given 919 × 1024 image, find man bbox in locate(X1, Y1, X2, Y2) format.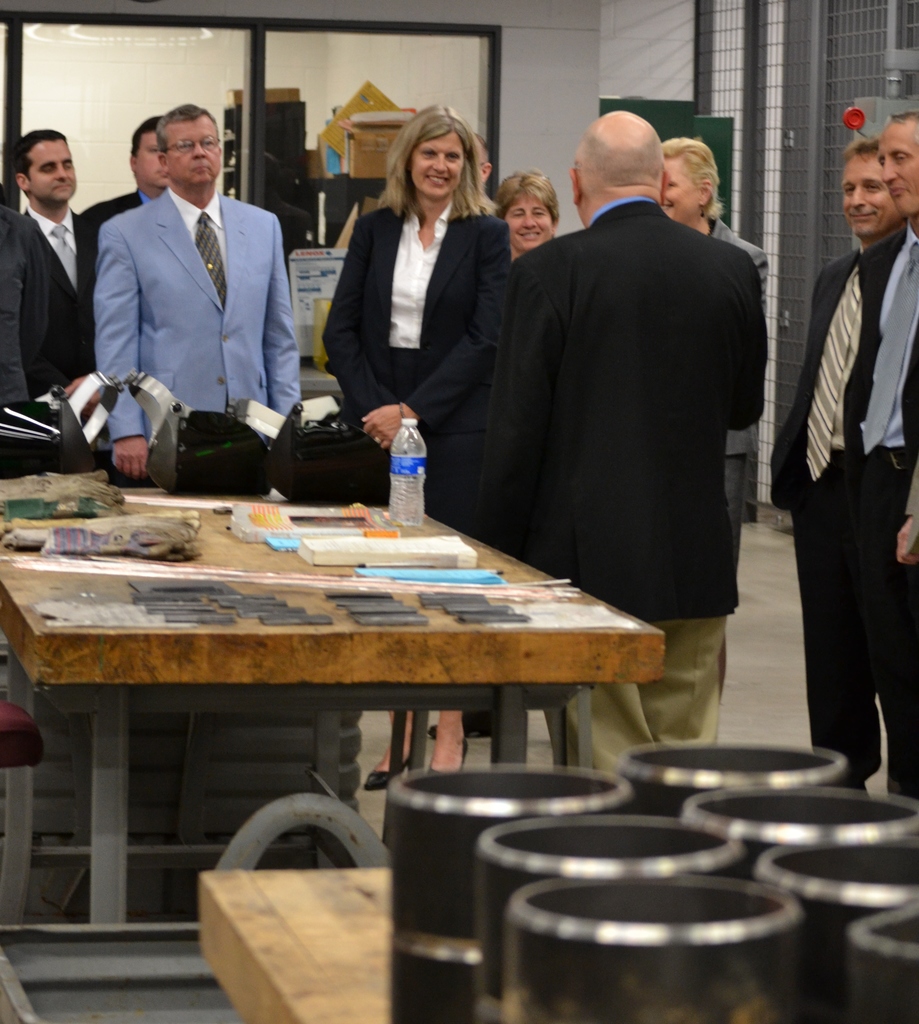
locate(0, 118, 102, 415).
